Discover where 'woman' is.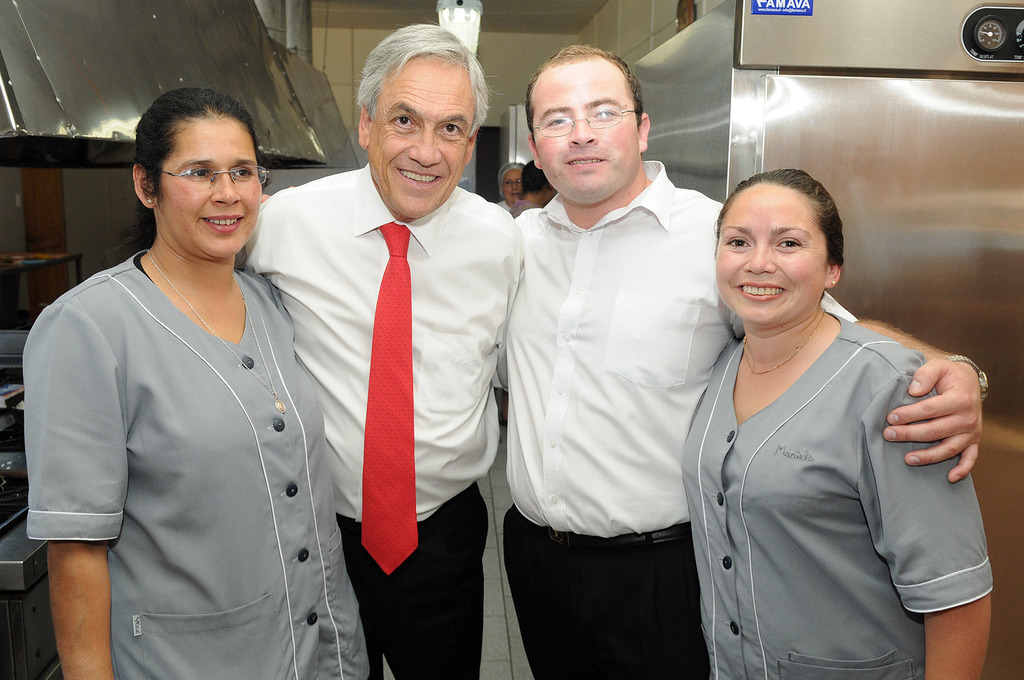
Discovered at pyautogui.locateOnScreen(489, 156, 522, 216).
